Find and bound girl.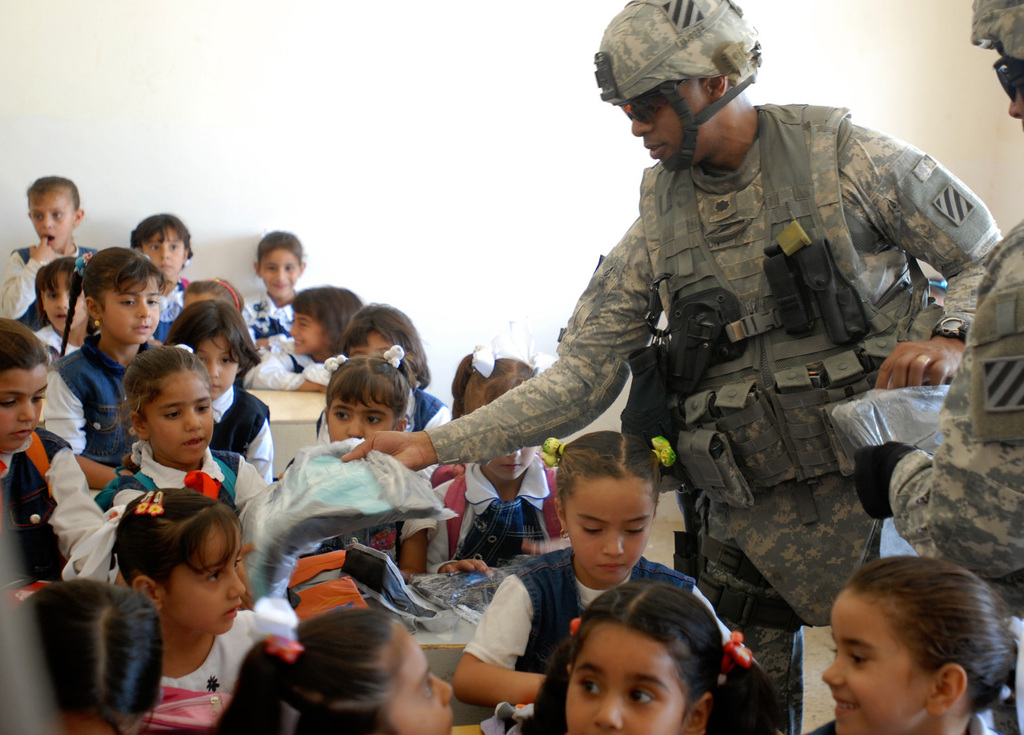
Bound: (x1=246, y1=229, x2=303, y2=346).
